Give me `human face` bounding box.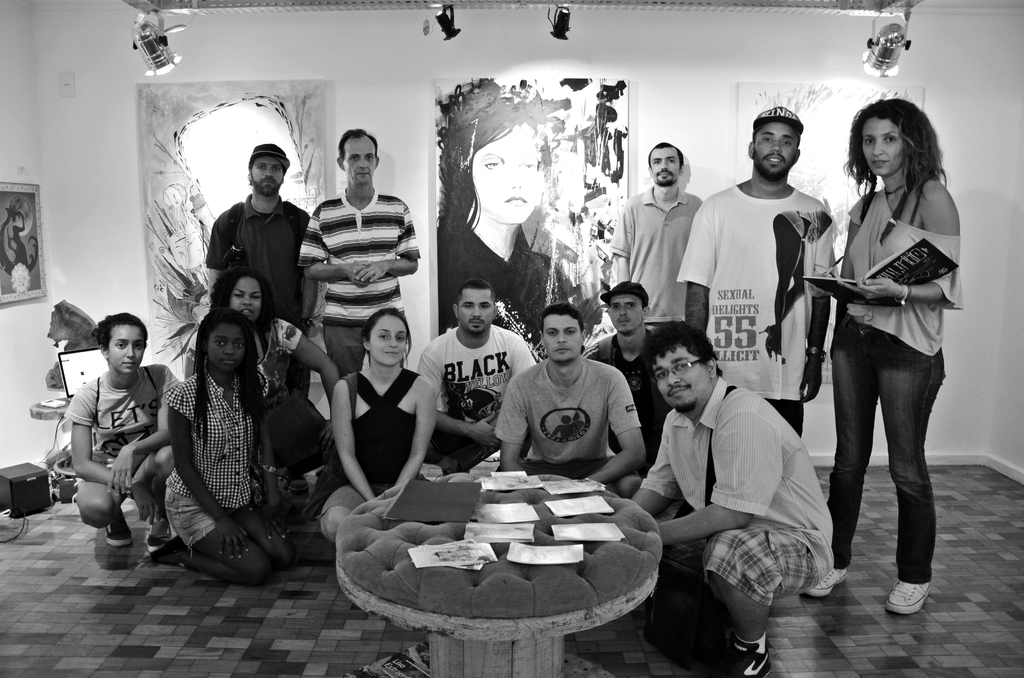
<region>456, 285, 493, 333</region>.
